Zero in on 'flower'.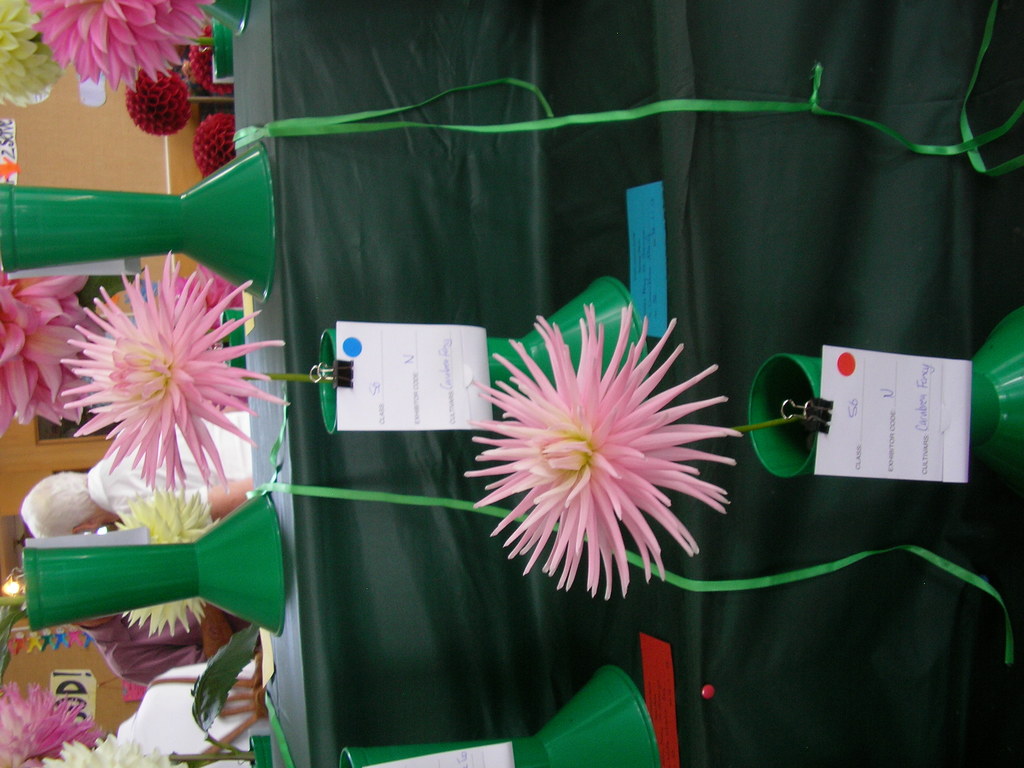
Zeroed in: (left=29, top=0, right=223, bottom=93).
